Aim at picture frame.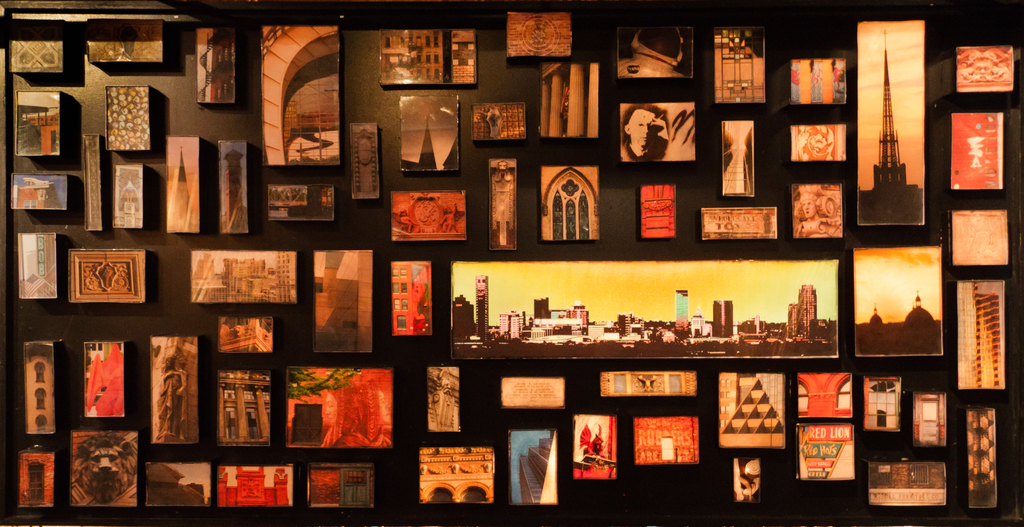
Aimed at 266:182:344:227.
